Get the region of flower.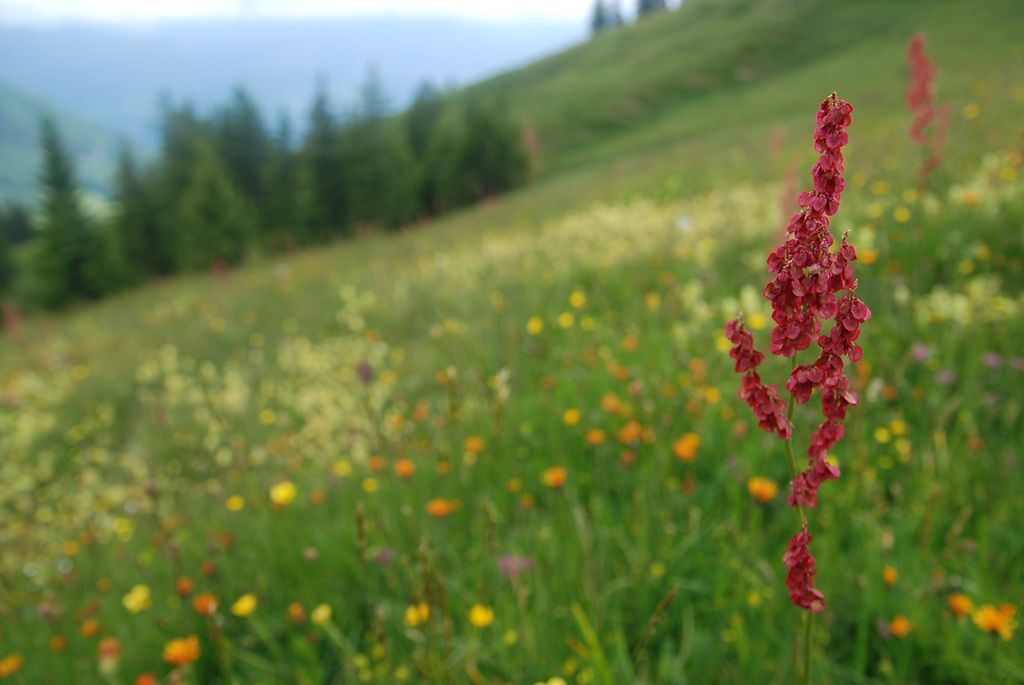
121,588,153,604.
